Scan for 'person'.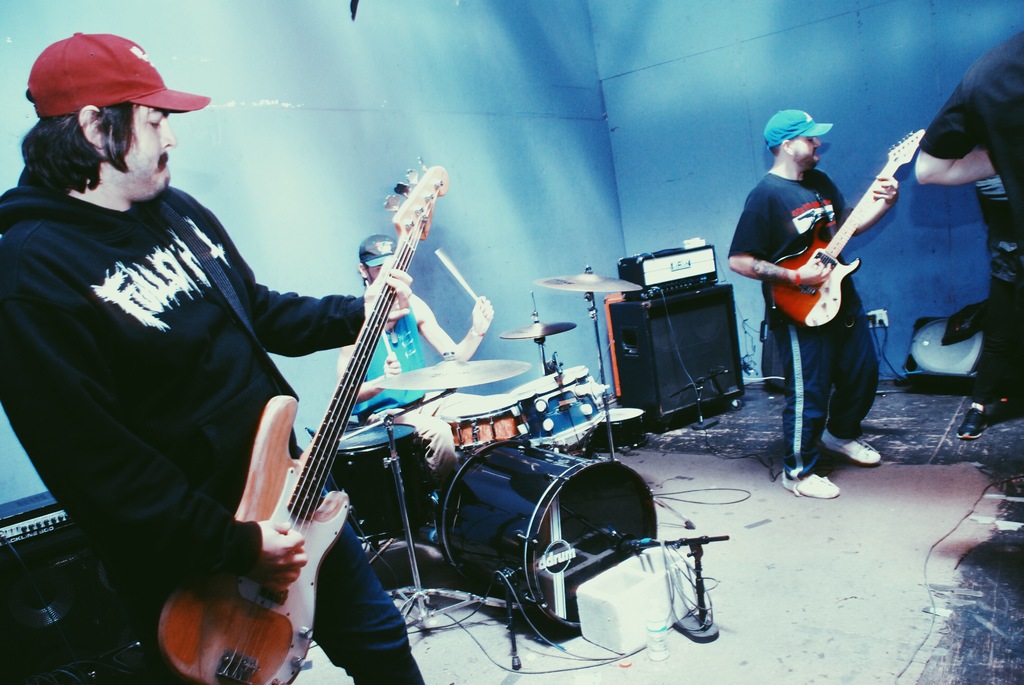
Scan result: locate(745, 105, 879, 514).
